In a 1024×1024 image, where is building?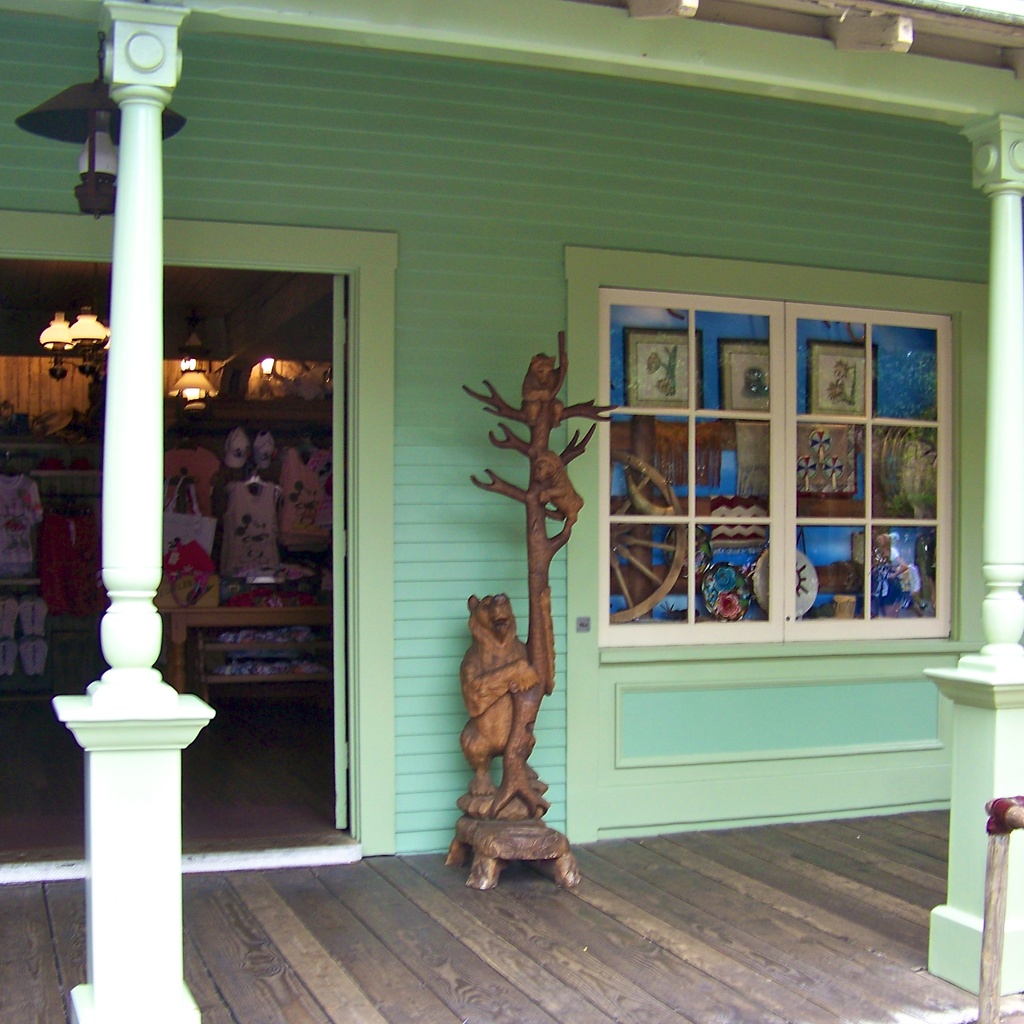
0, 0, 1023, 1023.
